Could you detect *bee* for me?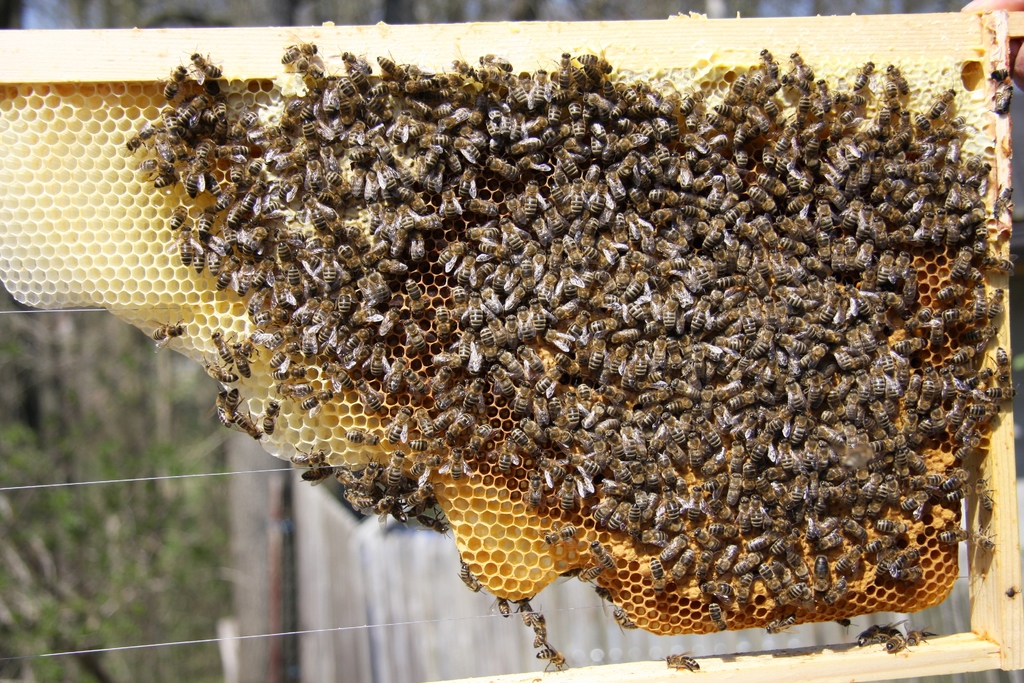
Detection result: detection(844, 552, 863, 572).
